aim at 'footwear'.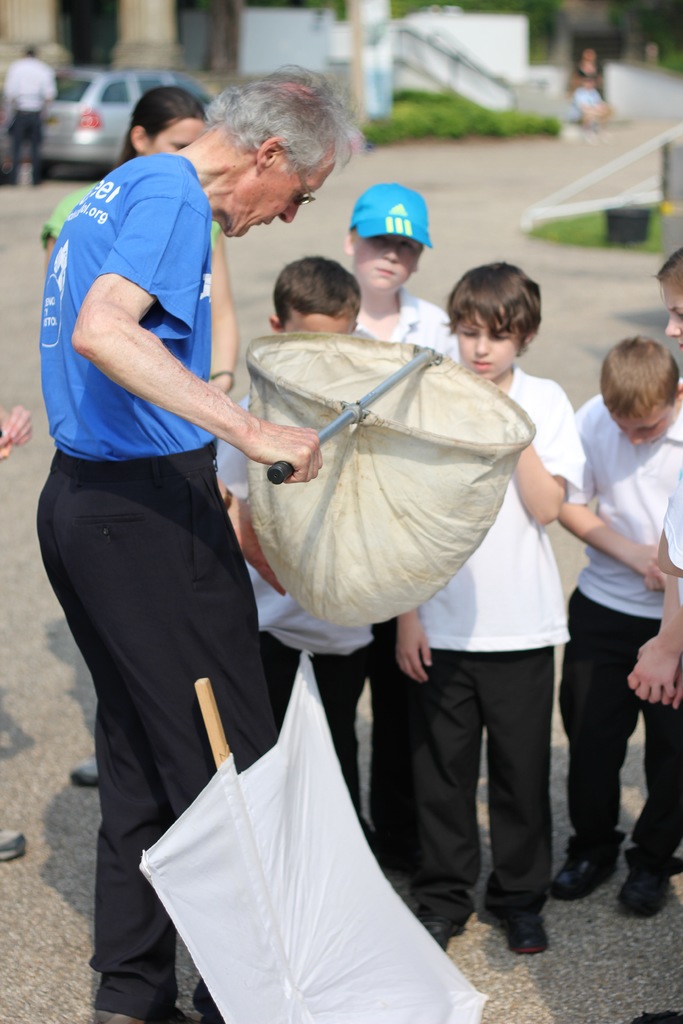
Aimed at Rect(495, 897, 564, 966).
